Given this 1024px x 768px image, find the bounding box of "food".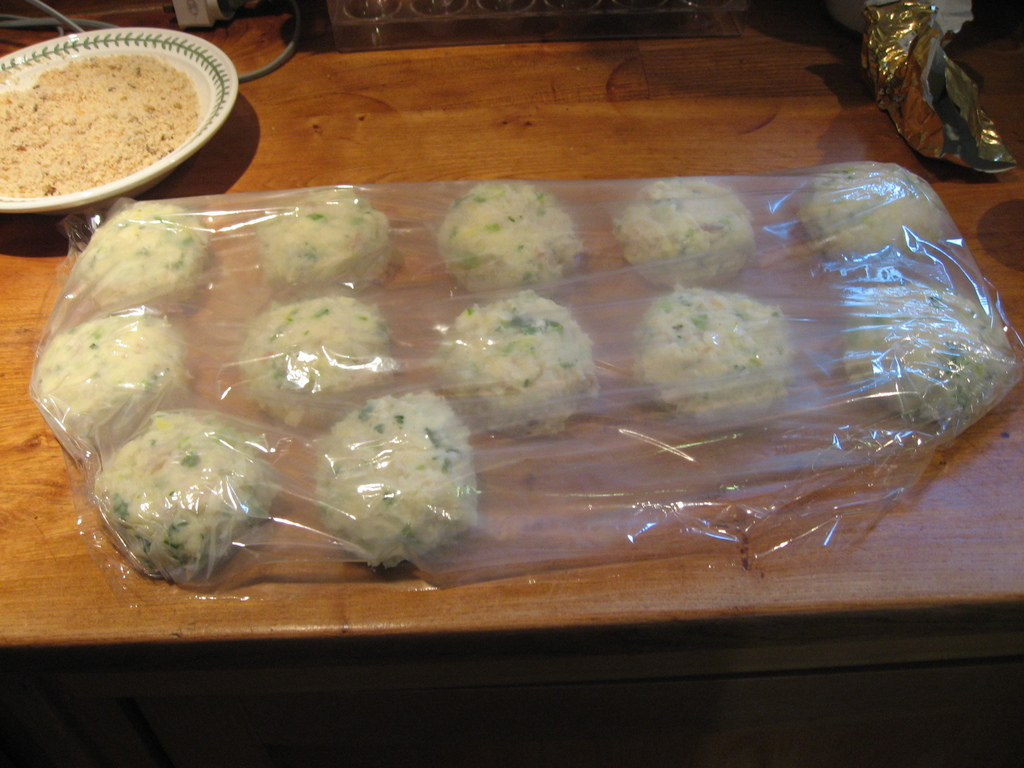
315,390,483,566.
